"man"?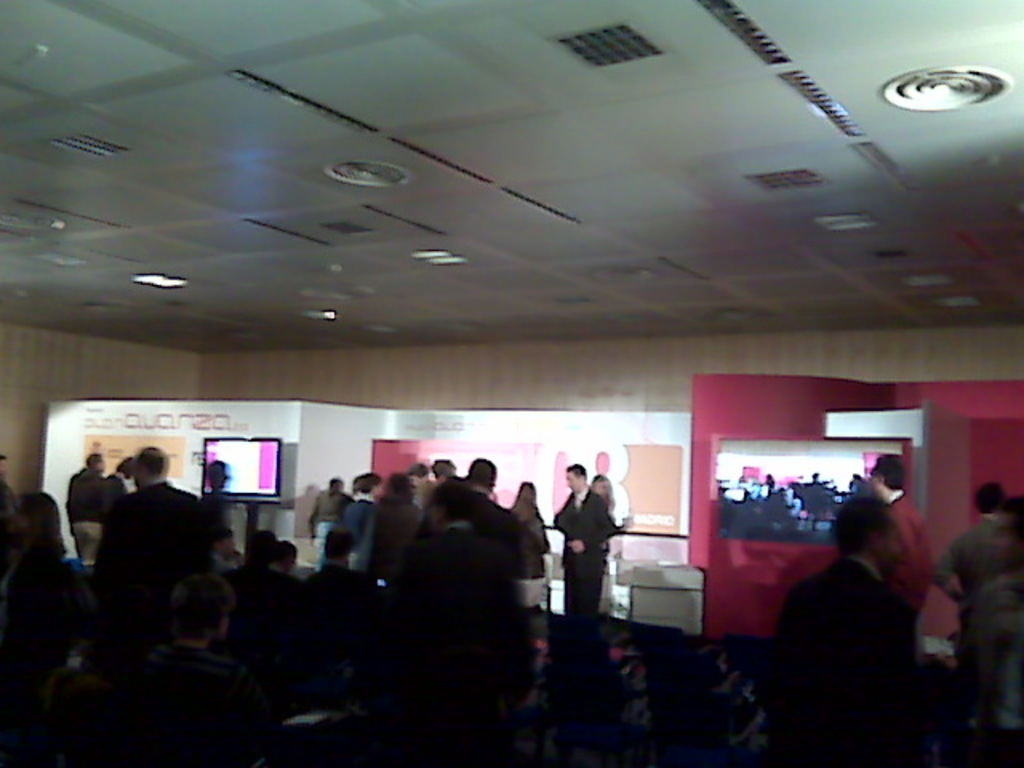
<bbox>771, 483, 922, 766</bbox>
